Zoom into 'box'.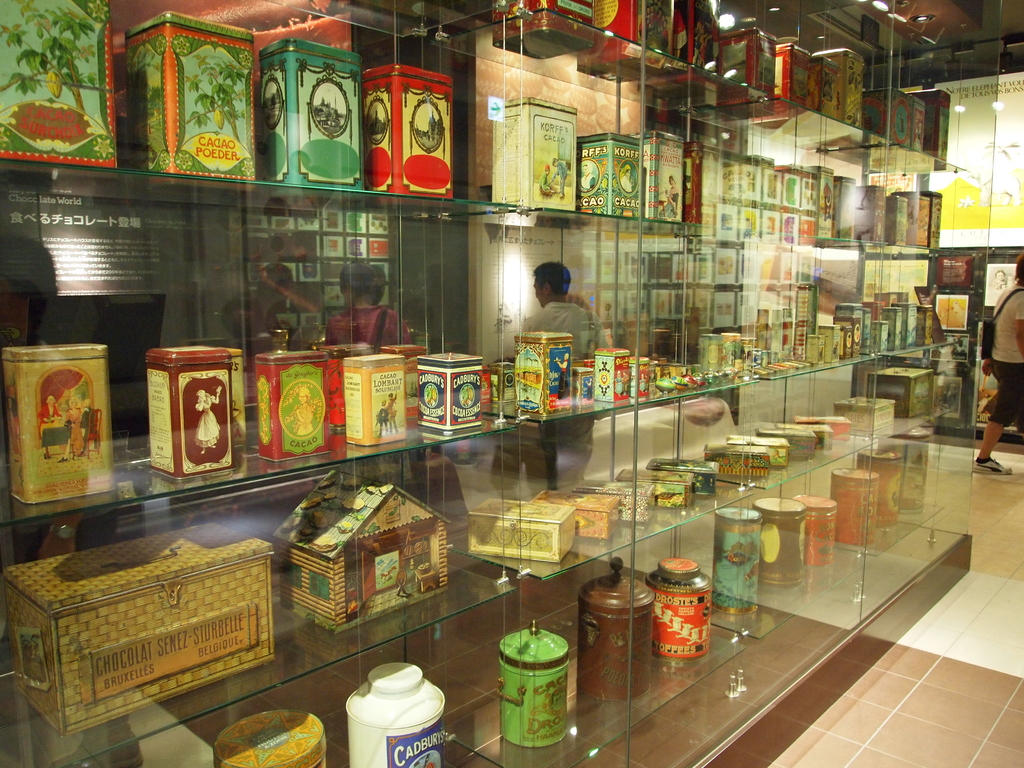
Zoom target: box=[122, 22, 272, 176].
